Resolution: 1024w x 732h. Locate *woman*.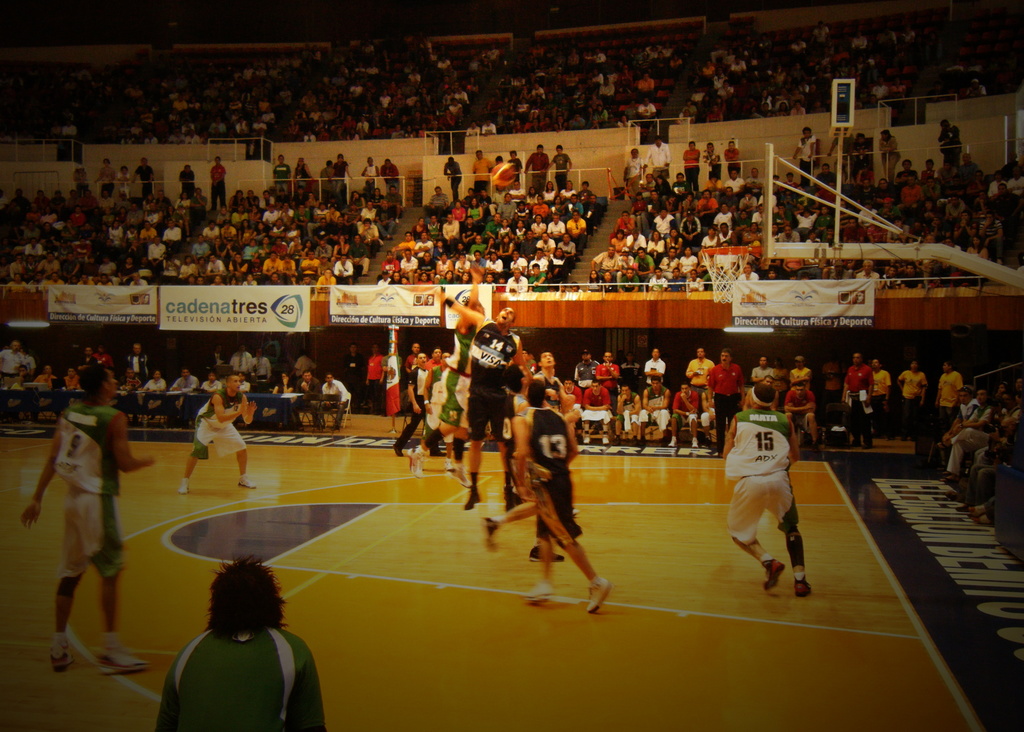
[left=682, top=250, right=700, bottom=269].
